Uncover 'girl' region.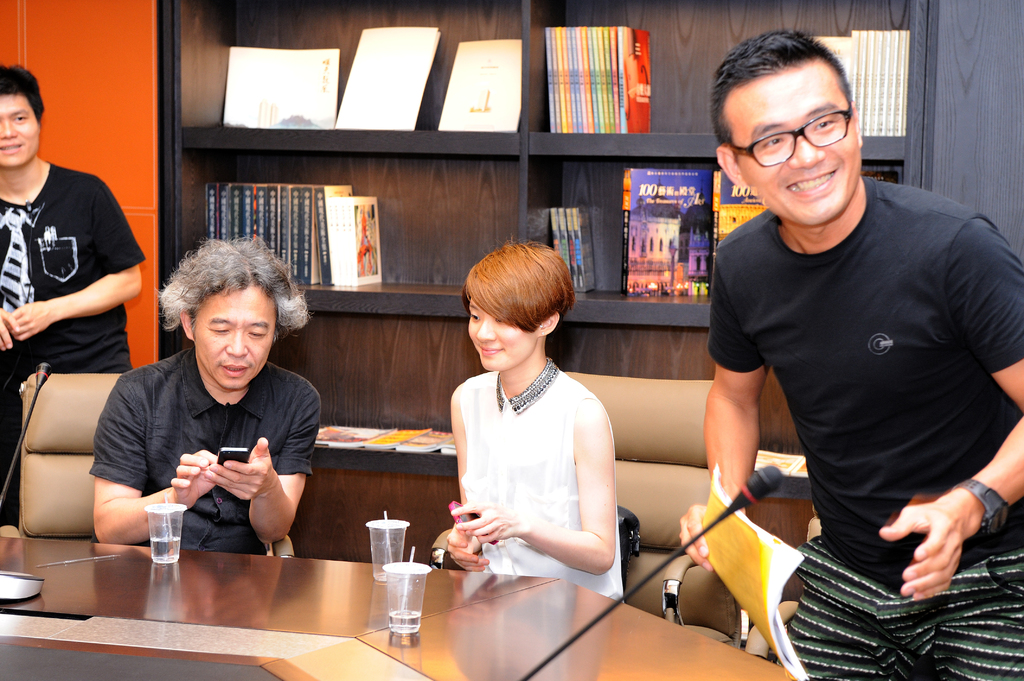
Uncovered: locate(442, 233, 628, 608).
